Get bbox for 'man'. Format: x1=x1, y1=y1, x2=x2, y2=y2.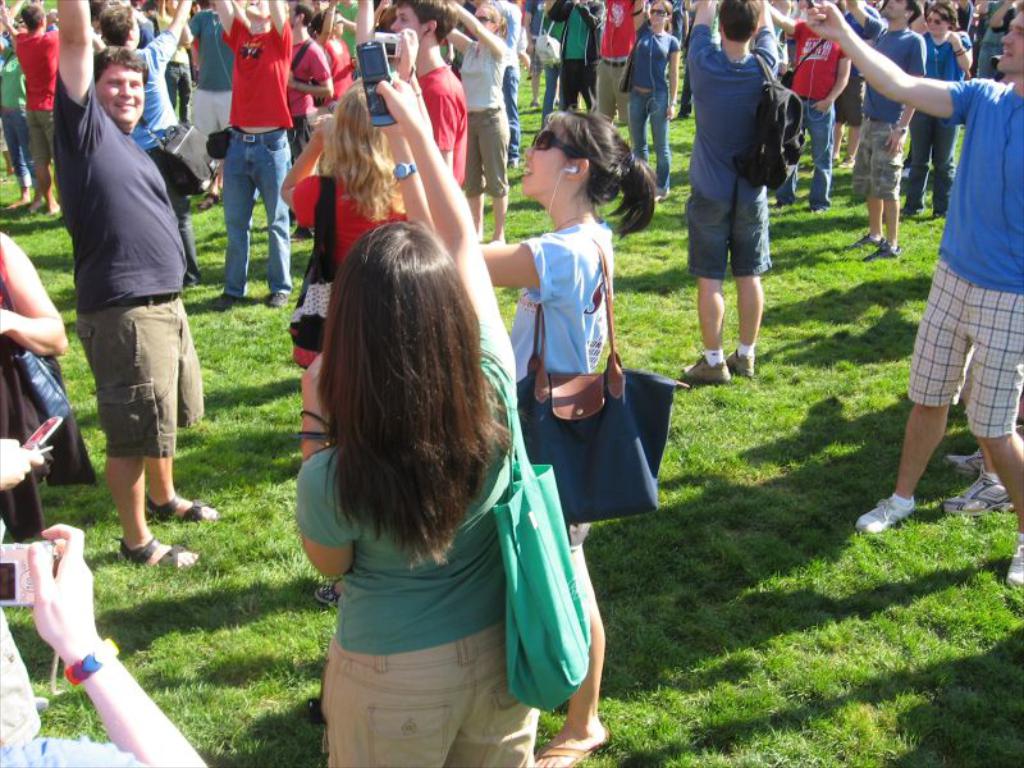
x1=54, y1=0, x2=219, y2=568.
